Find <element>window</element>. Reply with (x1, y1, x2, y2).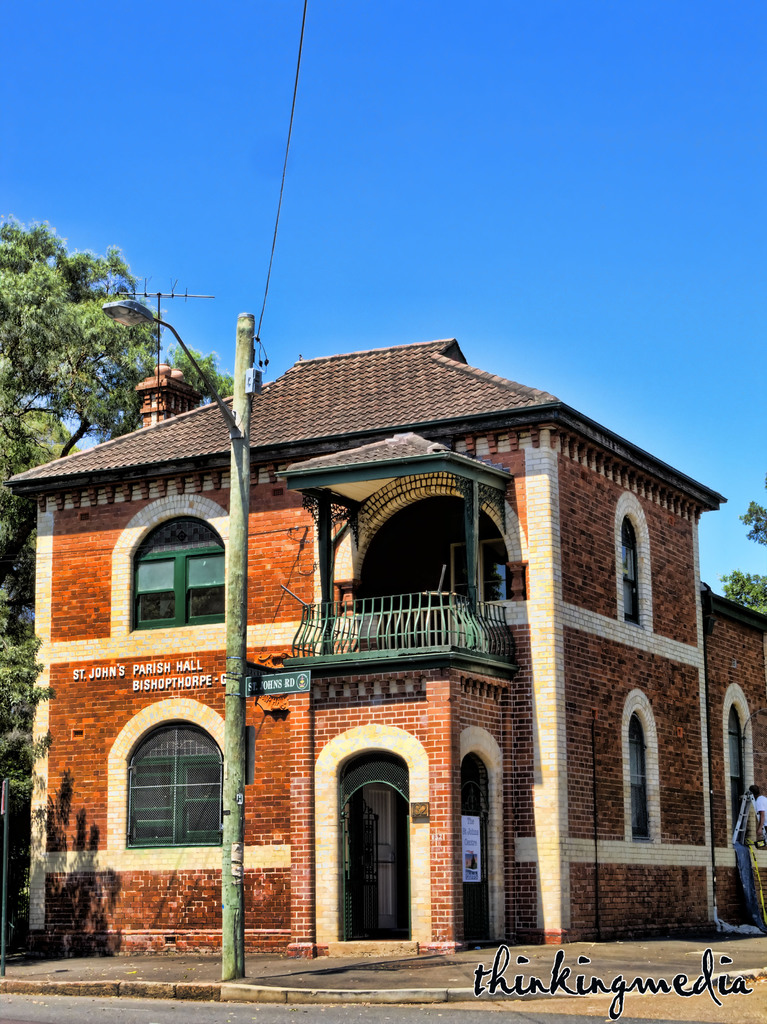
(130, 511, 228, 628).
